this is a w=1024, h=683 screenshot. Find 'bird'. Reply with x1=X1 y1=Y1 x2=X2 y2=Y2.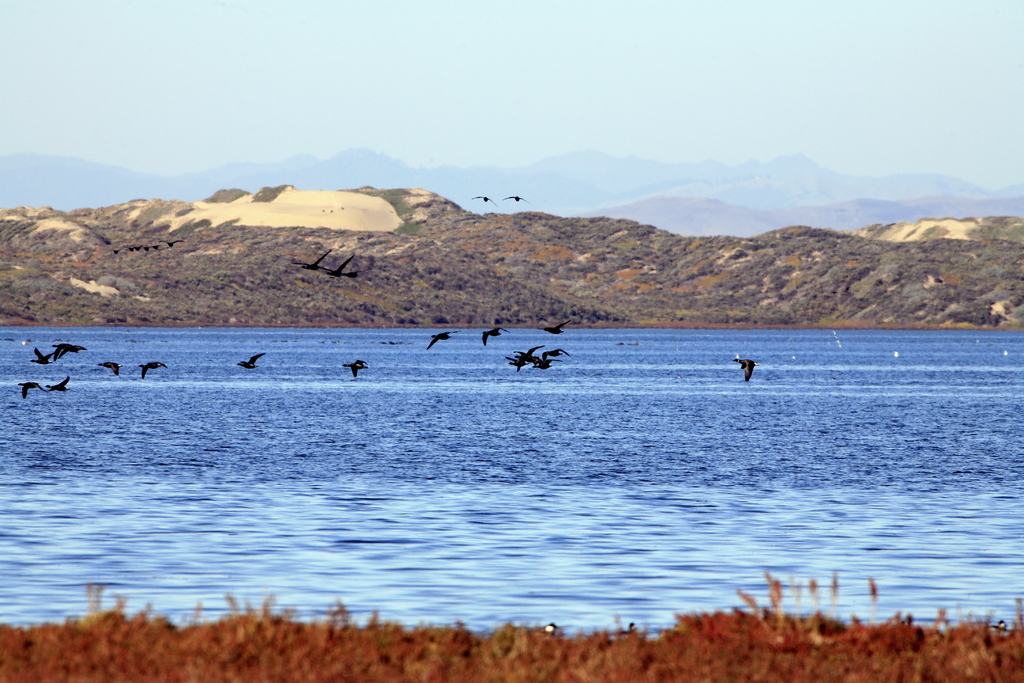
x1=97 y1=356 x2=120 y2=379.
